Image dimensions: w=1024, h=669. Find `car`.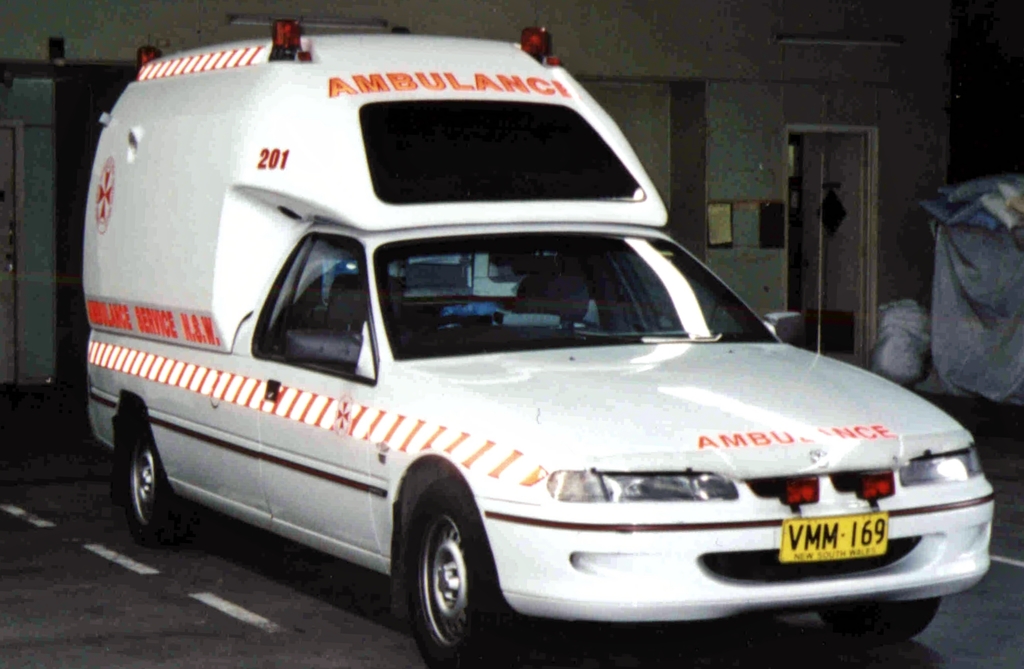
bbox=[84, 19, 993, 668].
